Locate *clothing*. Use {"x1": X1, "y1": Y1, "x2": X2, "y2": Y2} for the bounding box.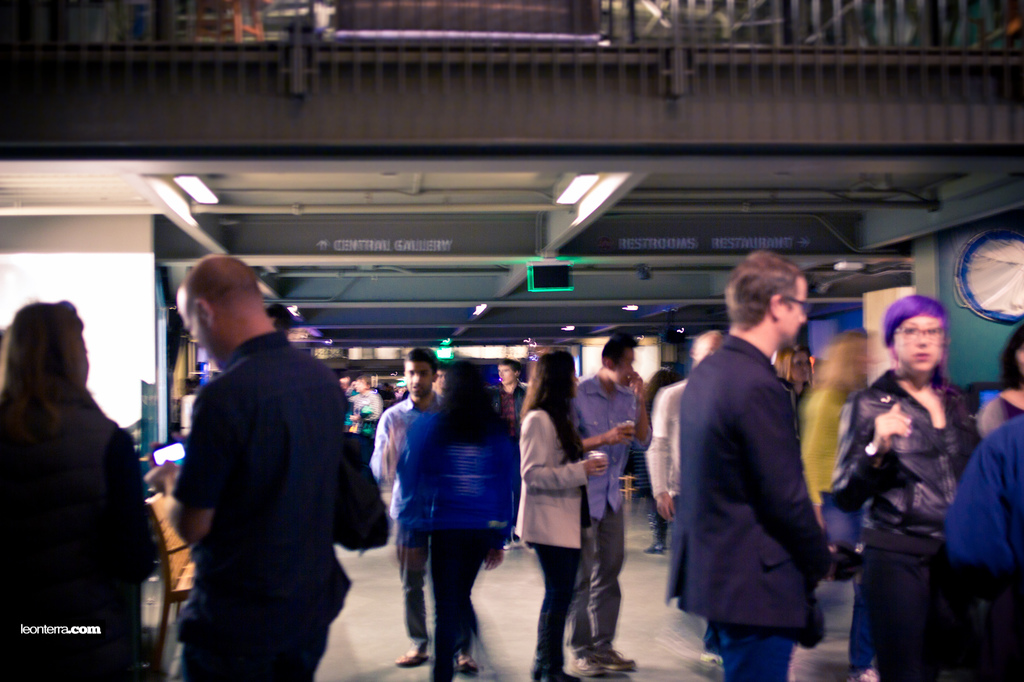
{"x1": 172, "y1": 326, "x2": 348, "y2": 681}.
